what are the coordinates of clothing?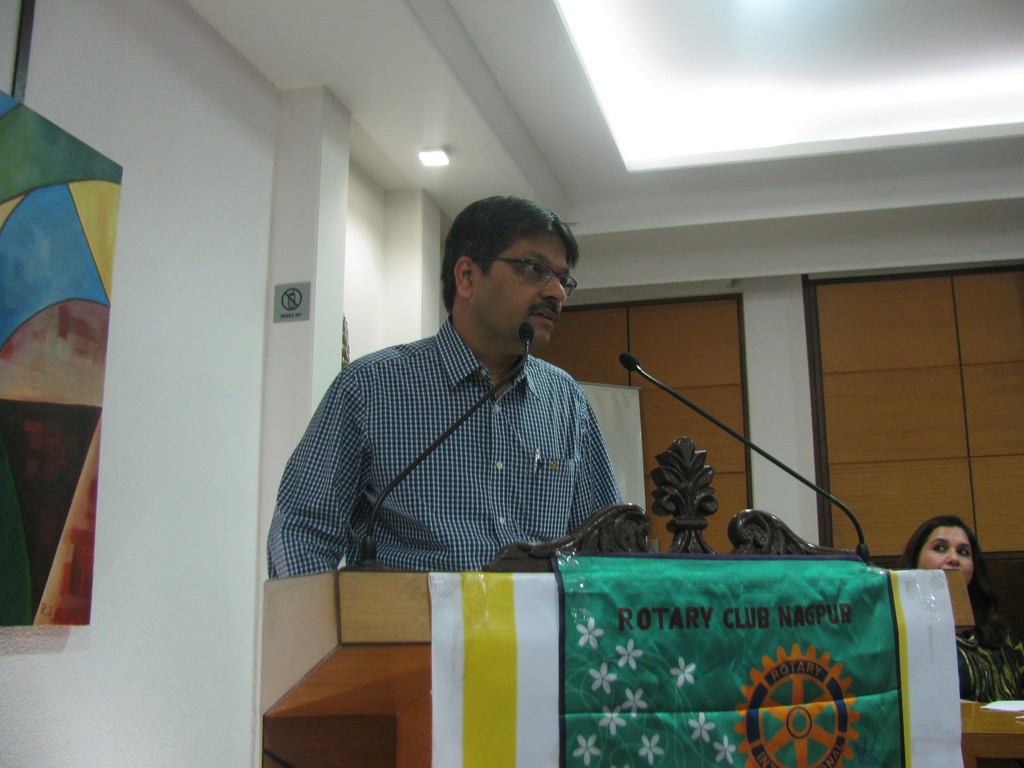
(278,278,644,606).
